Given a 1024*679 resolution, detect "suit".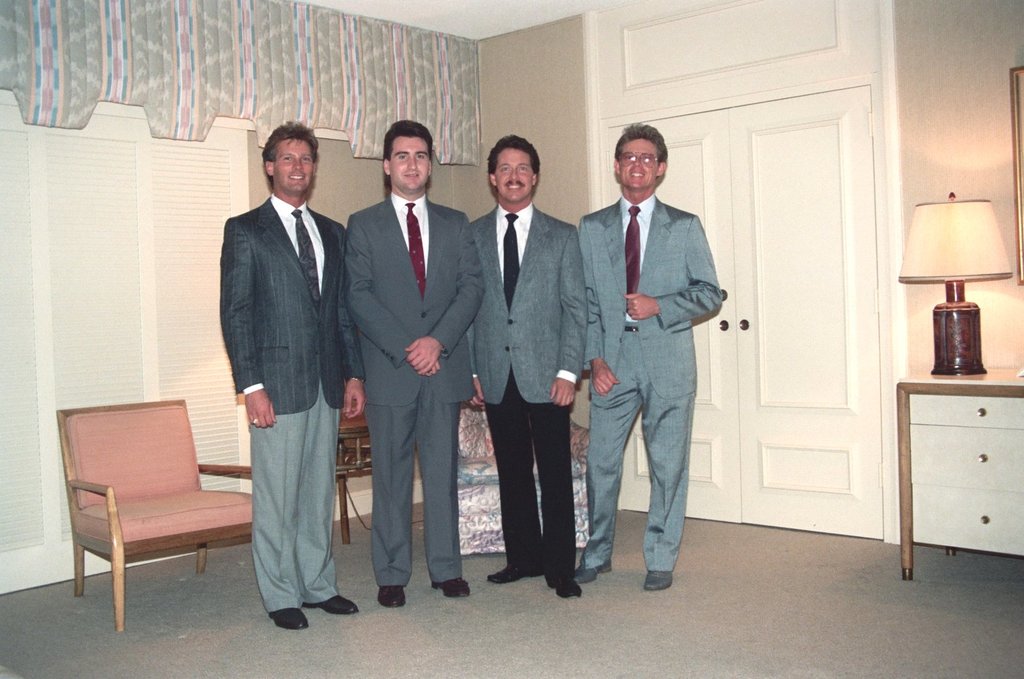
574/191/721/569.
